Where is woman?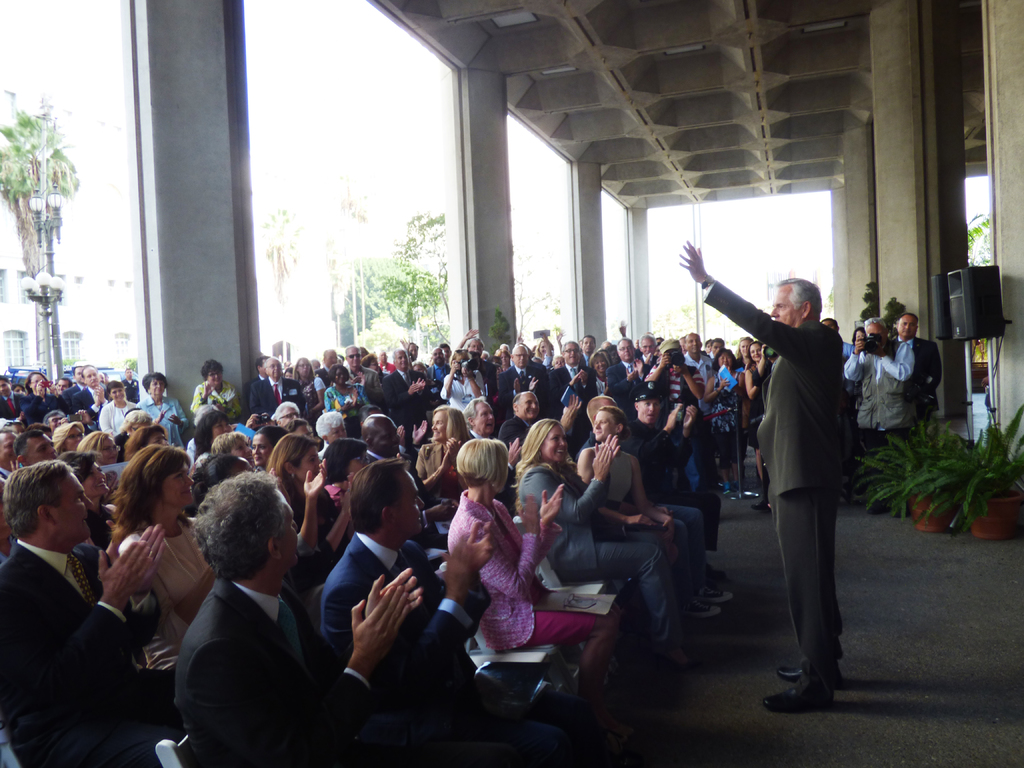
BBox(289, 356, 324, 416).
